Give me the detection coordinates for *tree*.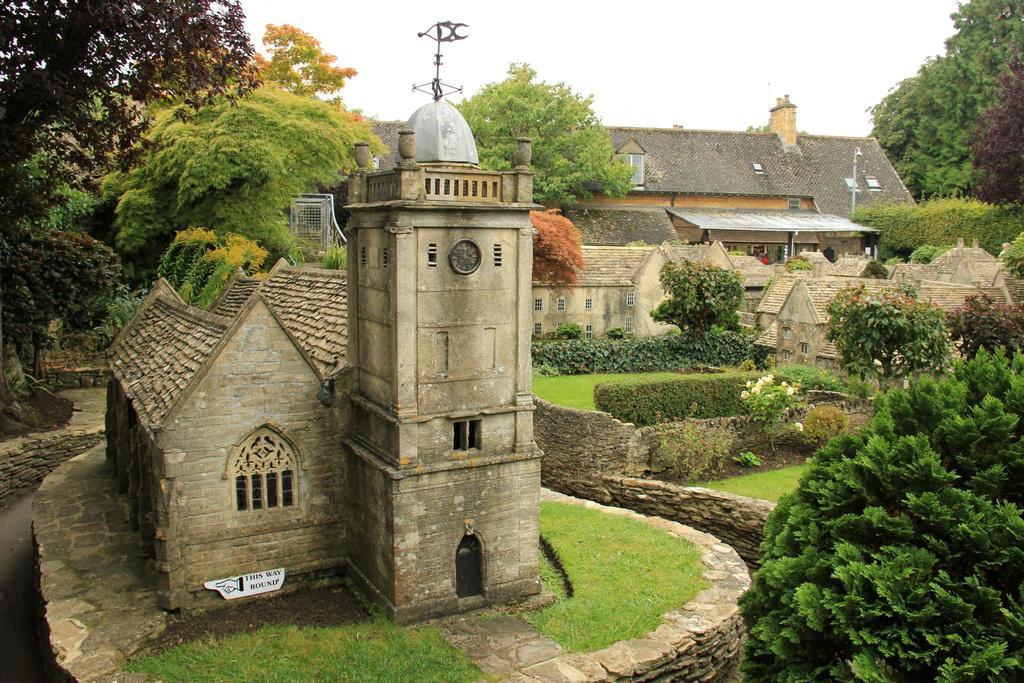
(x1=655, y1=257, x2=751, y2=336).
